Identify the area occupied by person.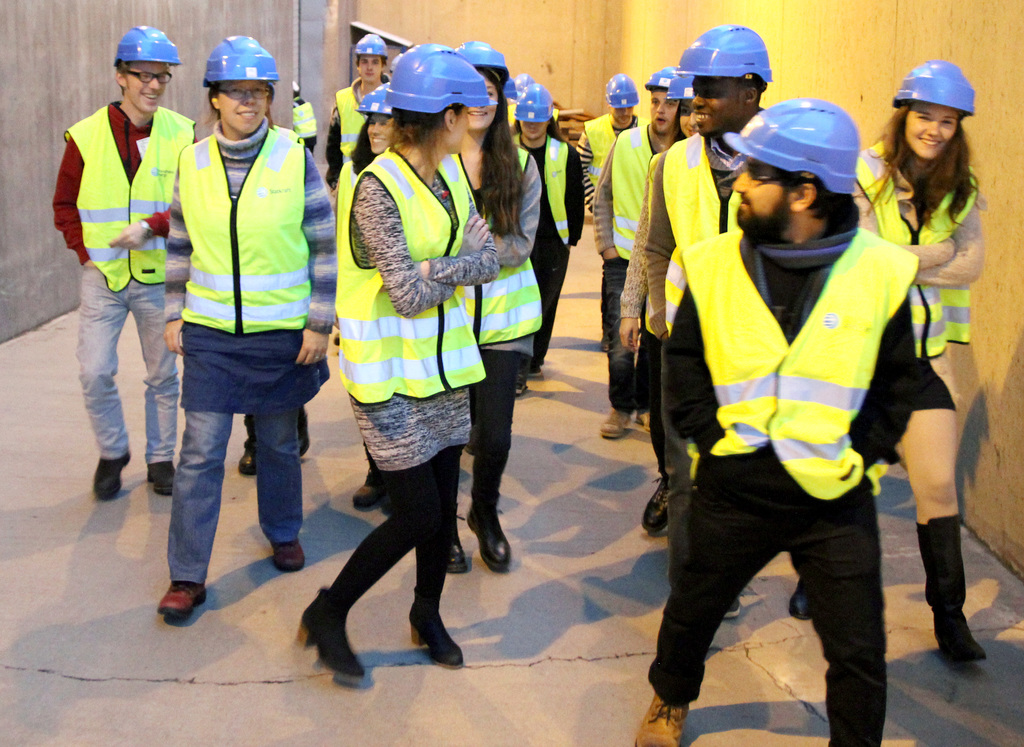
Area: x1=630, y1=89, x2=918, y2=746.
